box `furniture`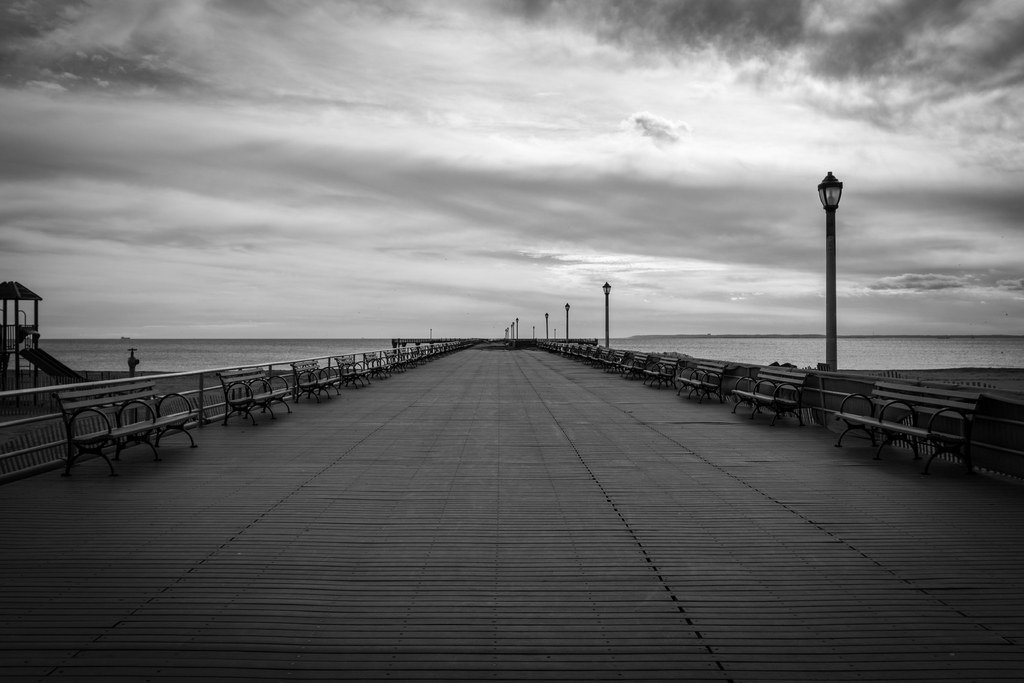
216 368 292 427
